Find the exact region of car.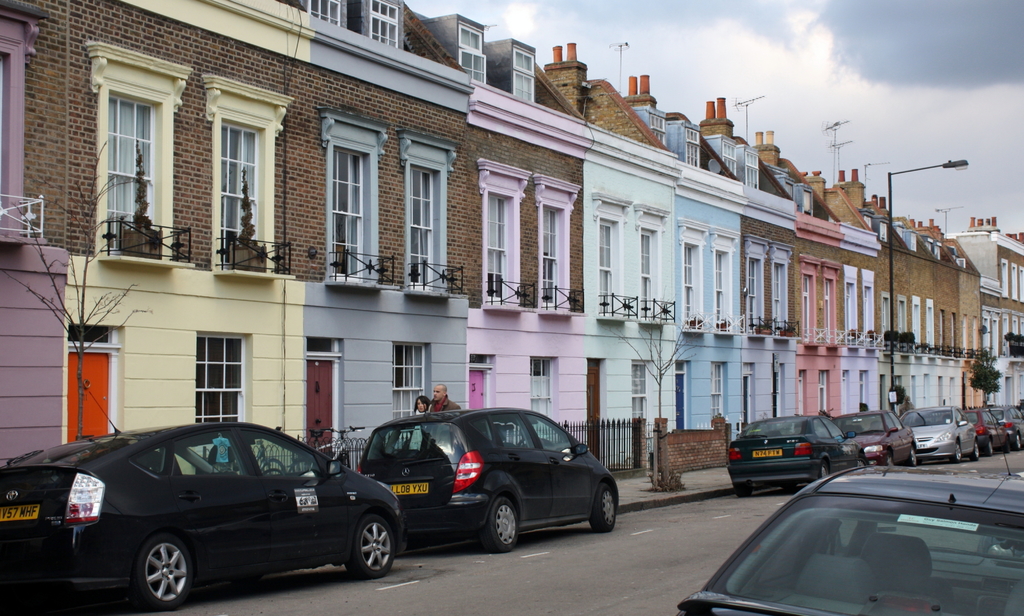
Exact region: [678, 427, 1023, 615].
